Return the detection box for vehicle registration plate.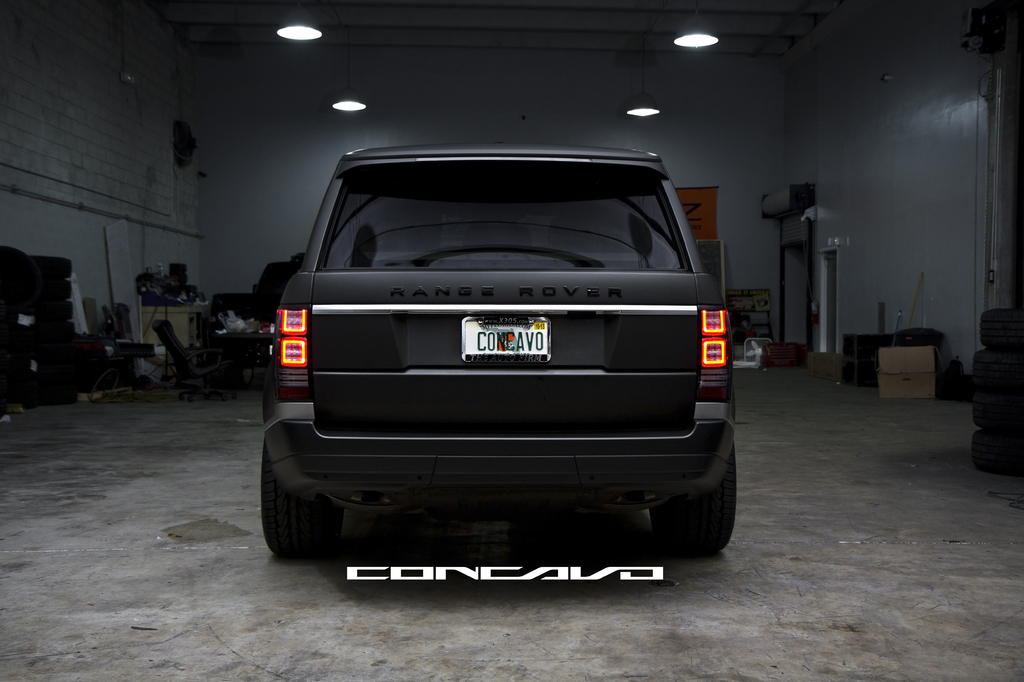
locate(461, 319, 548, 365).
